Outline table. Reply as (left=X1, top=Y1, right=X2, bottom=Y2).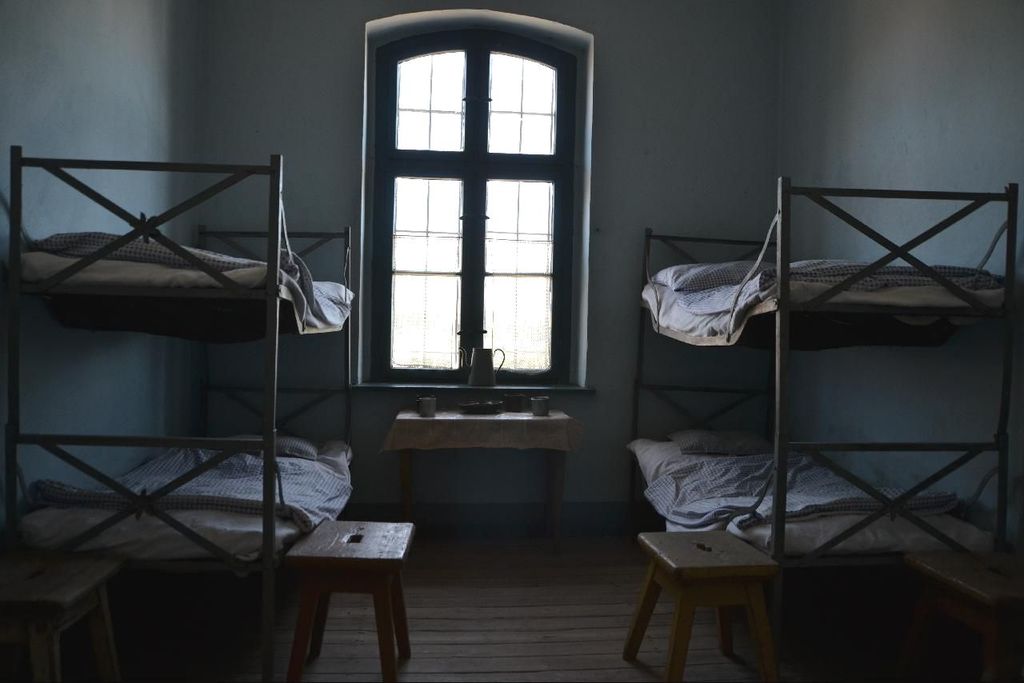
(left=388, top=404, right=580, bottom=540).
